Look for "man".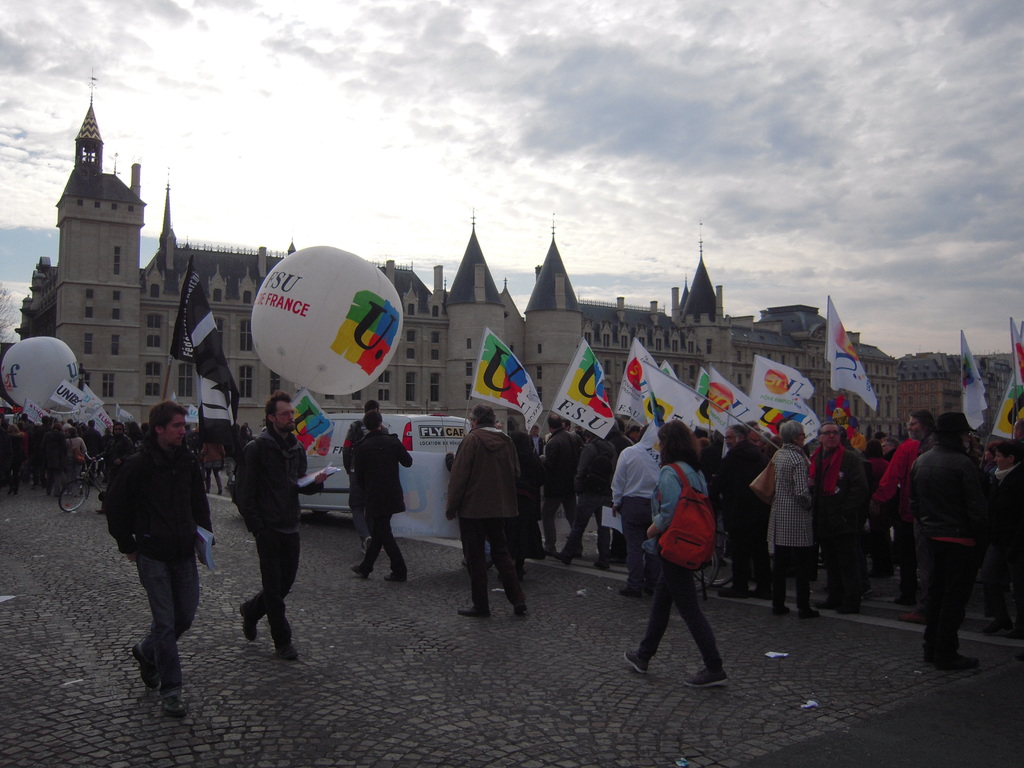
Found: [900, 413, 1011, 667].
